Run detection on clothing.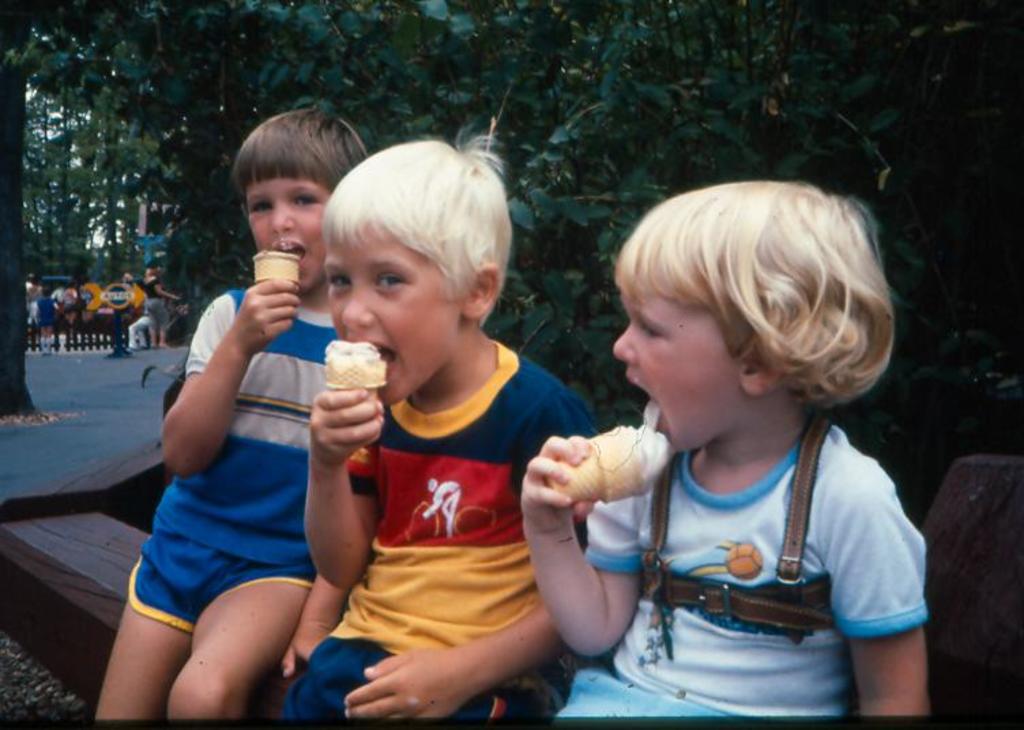
Result: <box>287,343,594,722</box>.
